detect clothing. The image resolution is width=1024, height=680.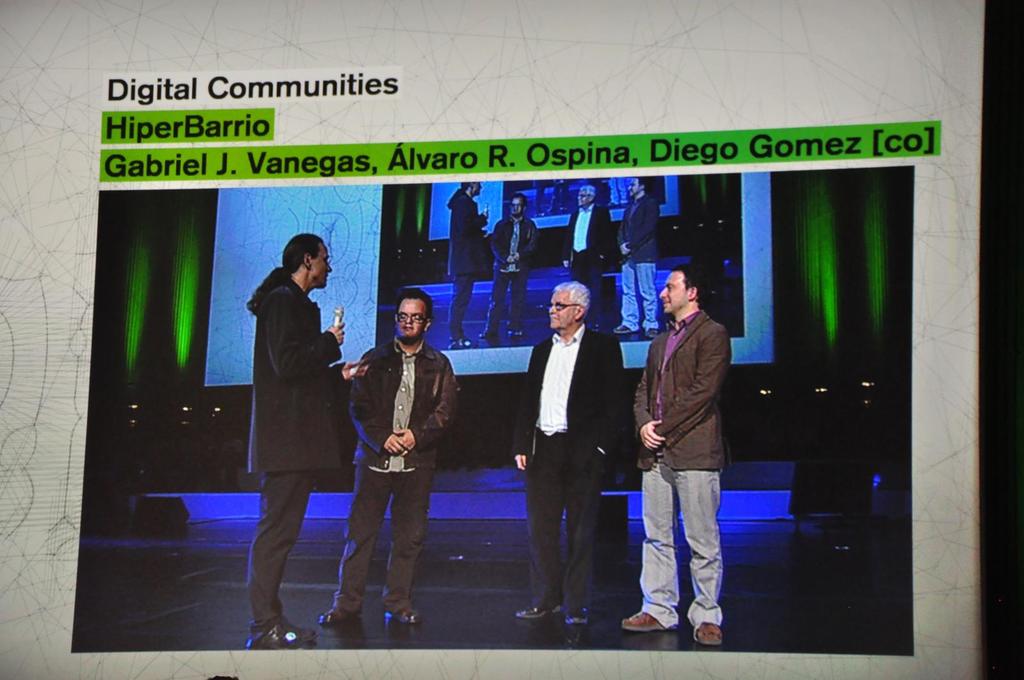
(left=616, top=194, right=657, bottom=335).
